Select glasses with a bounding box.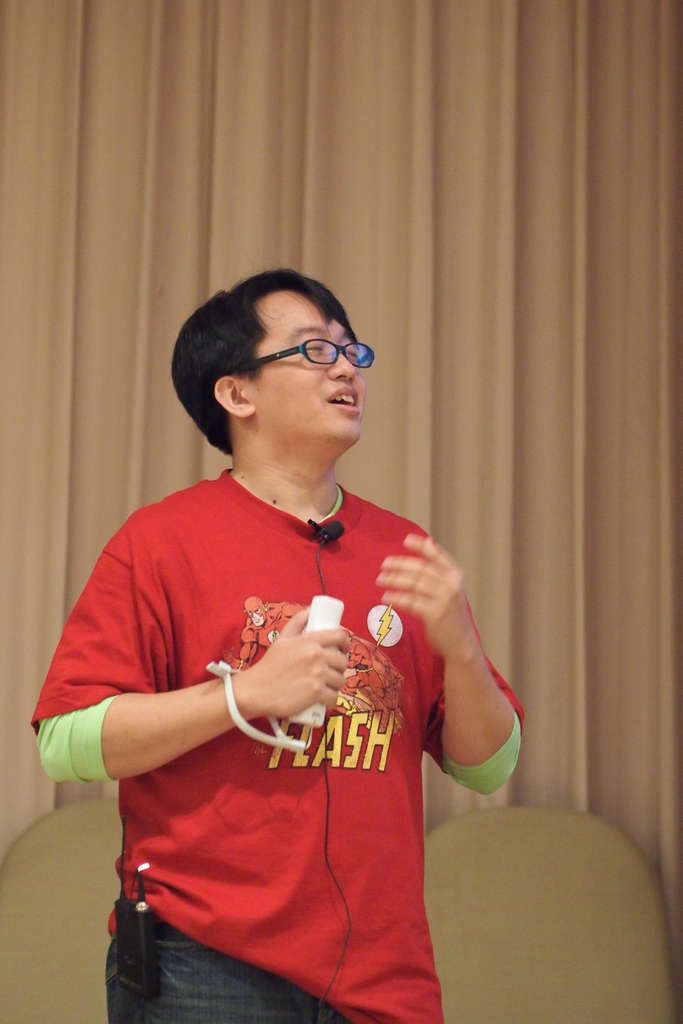
crop(249, 328, 374, 381).
